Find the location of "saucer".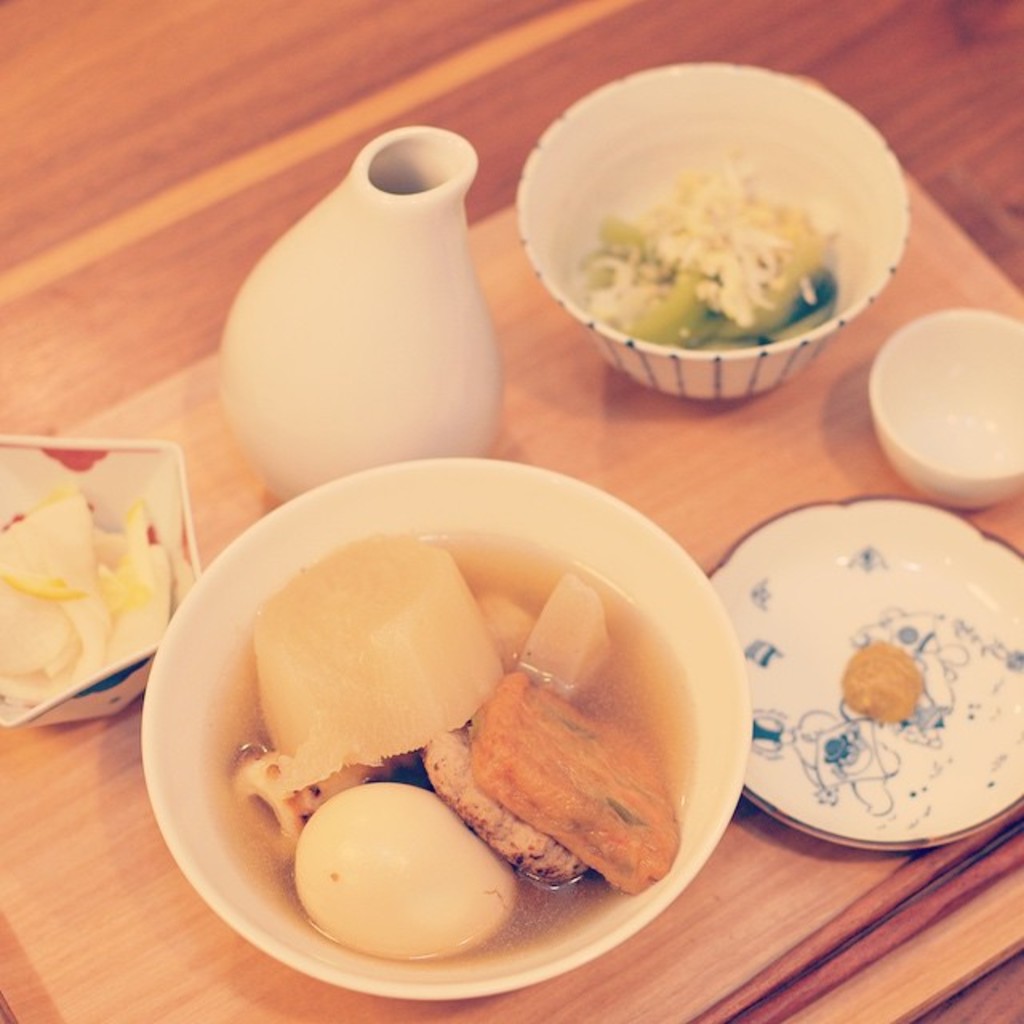
Location: locate(707, 490, 1022, 851).
